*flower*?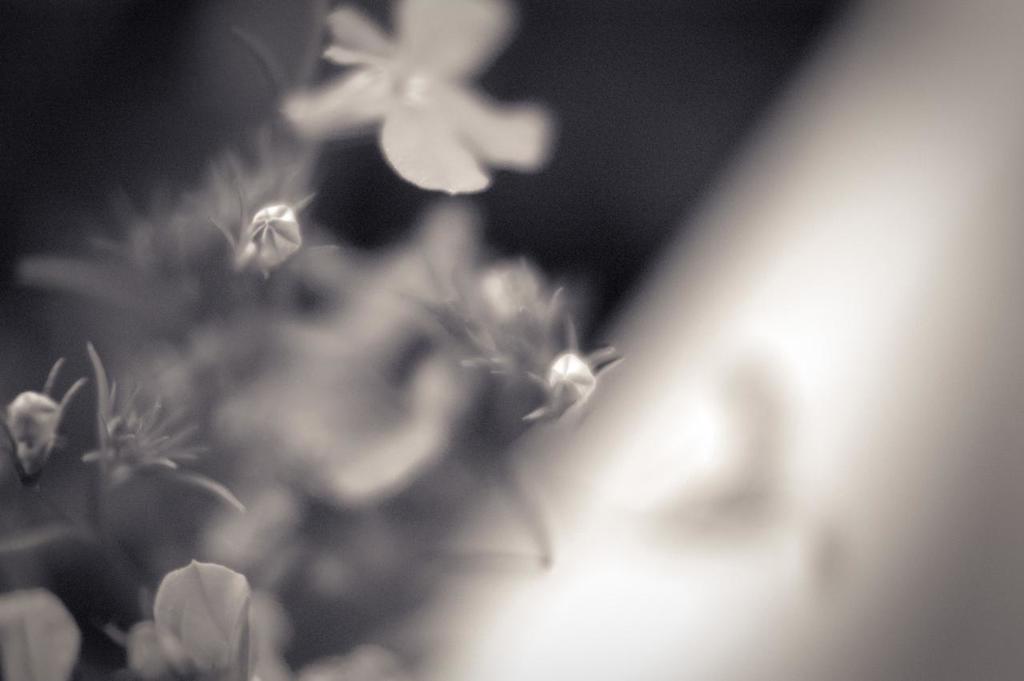
127 554 273 680
